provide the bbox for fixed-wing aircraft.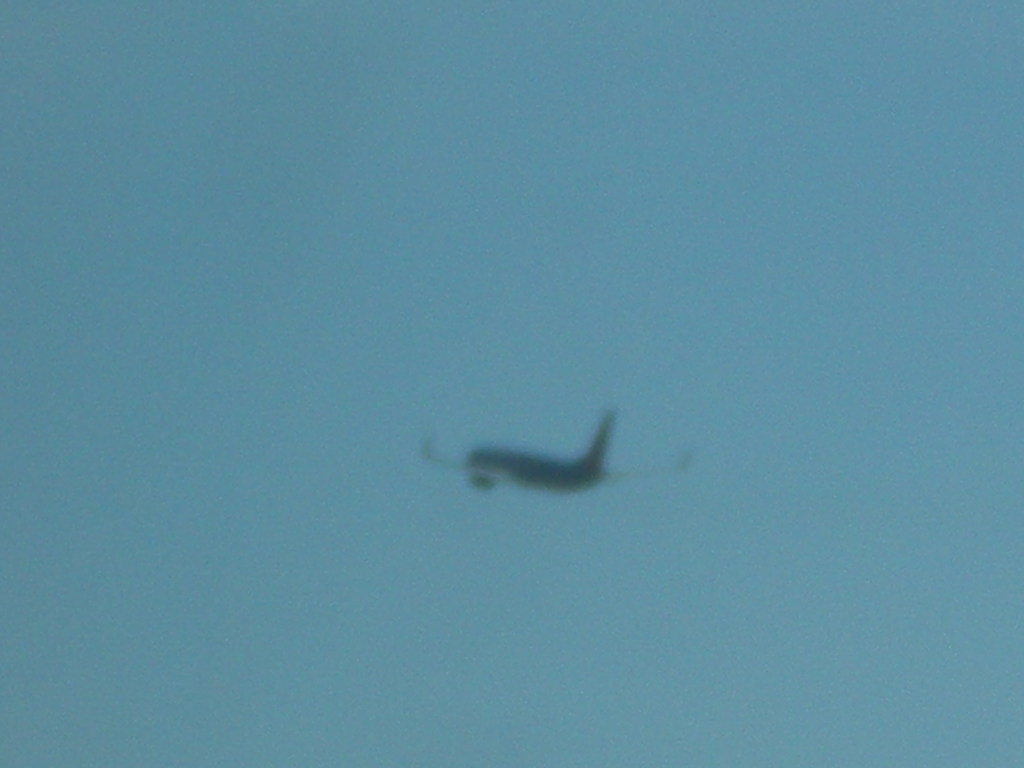
(left=420, top=403, right=687, bottom=495).
